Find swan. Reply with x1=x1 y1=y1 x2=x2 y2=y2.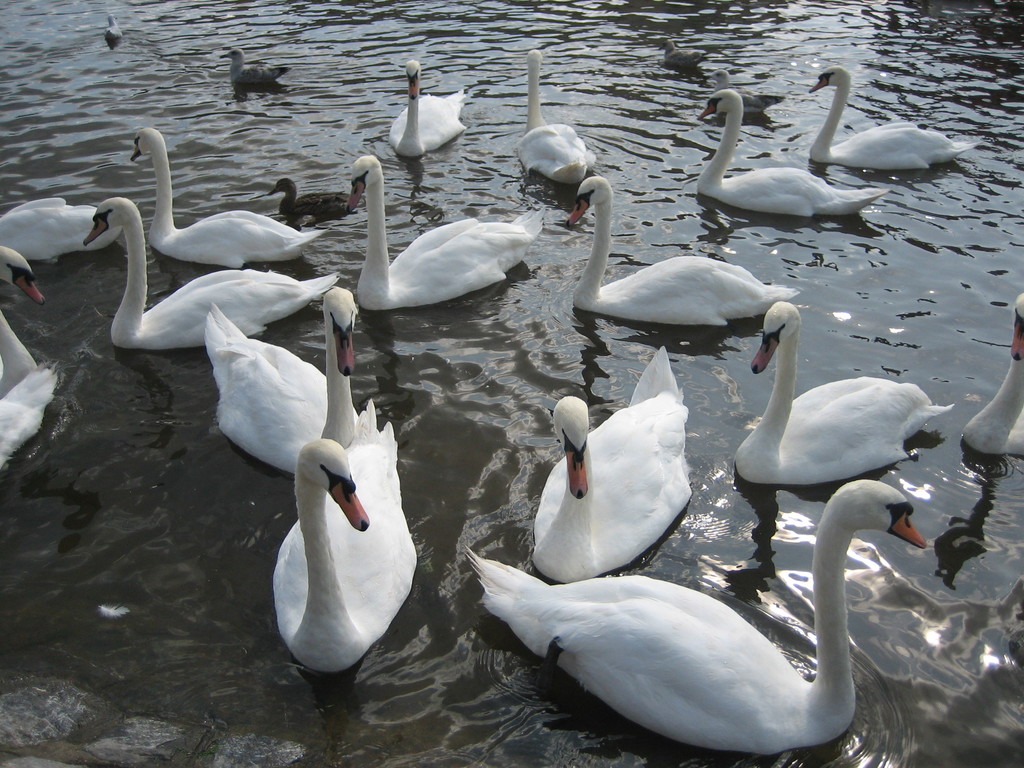
x1=81 y1=196 x2=346 y2=348.
